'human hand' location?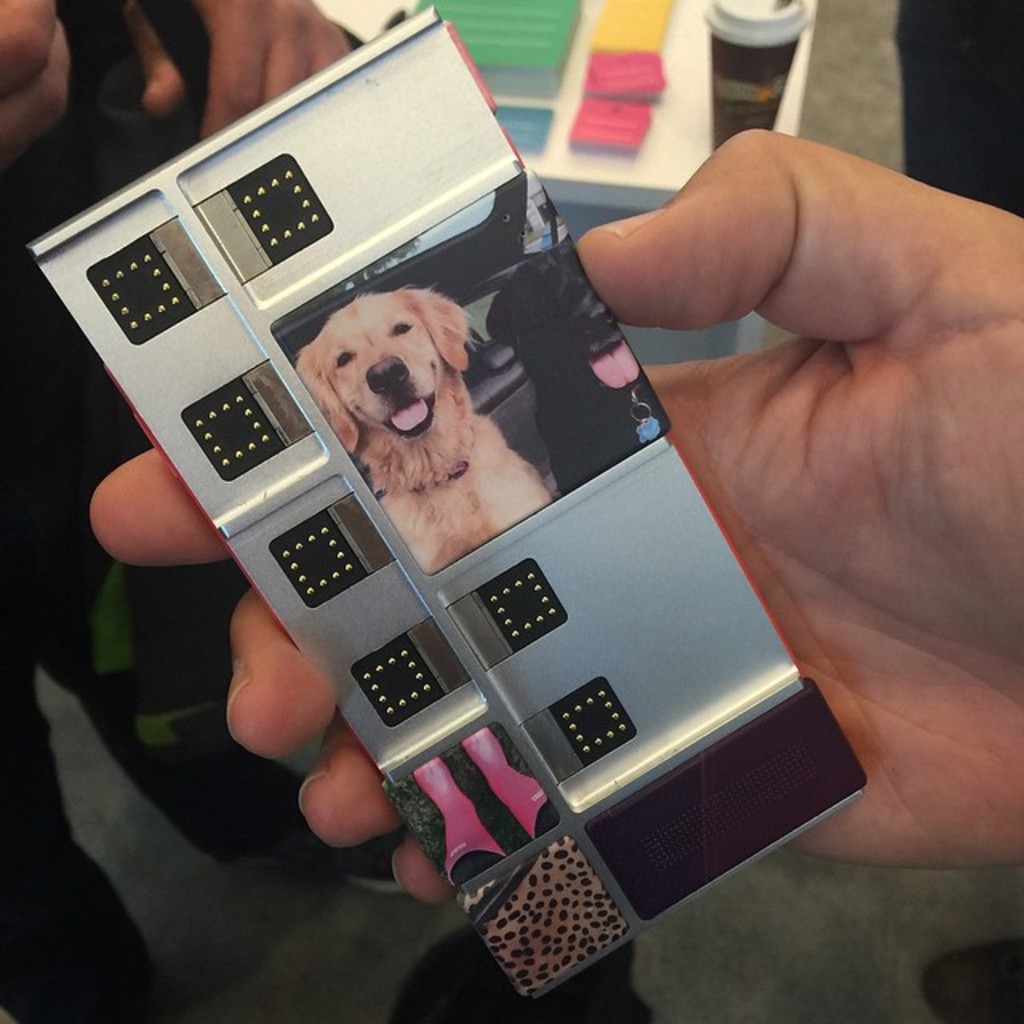
region(88, 128, 1022, 914)
